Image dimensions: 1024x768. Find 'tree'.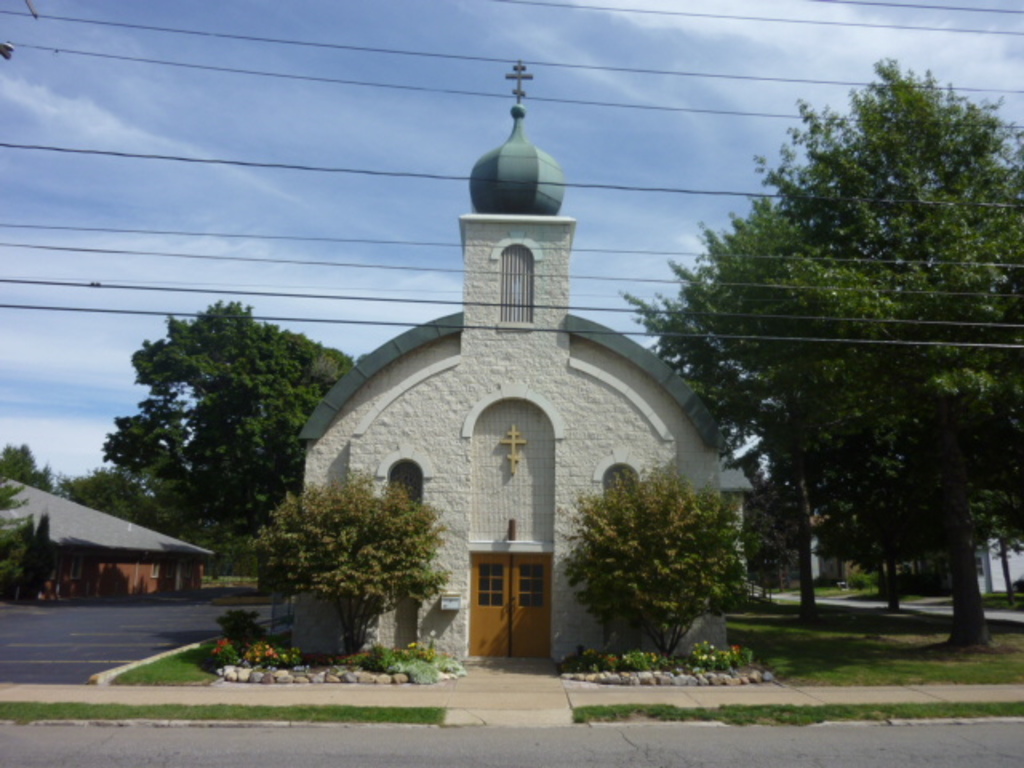
[x1=562, y1=442, x2=754, y2=661].
